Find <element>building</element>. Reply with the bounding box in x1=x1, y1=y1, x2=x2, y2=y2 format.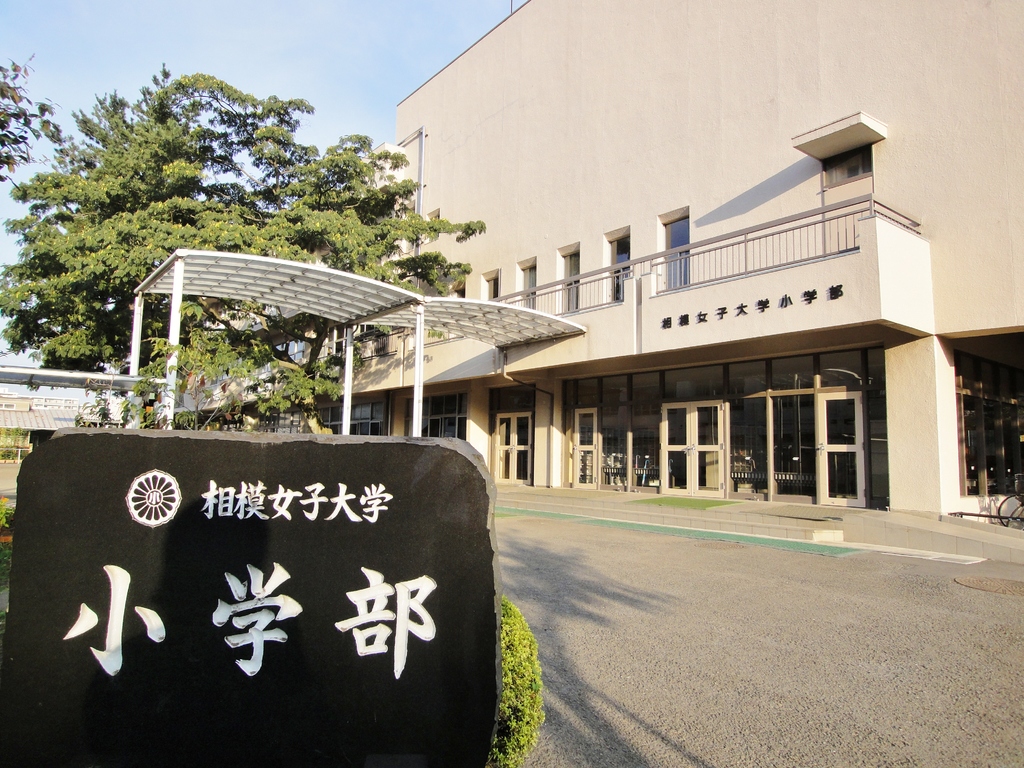
x1=285, y1=0, x2=1023, y2=516.
